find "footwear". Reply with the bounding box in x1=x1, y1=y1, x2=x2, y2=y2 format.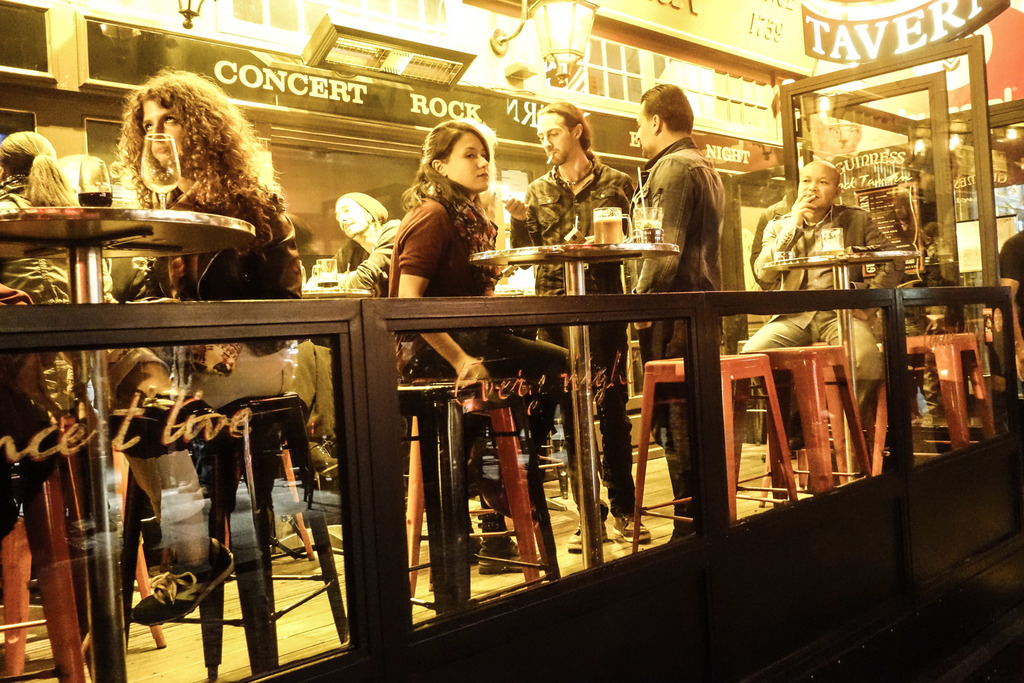
x1=563, y1=523, x2=609, y2=552.
